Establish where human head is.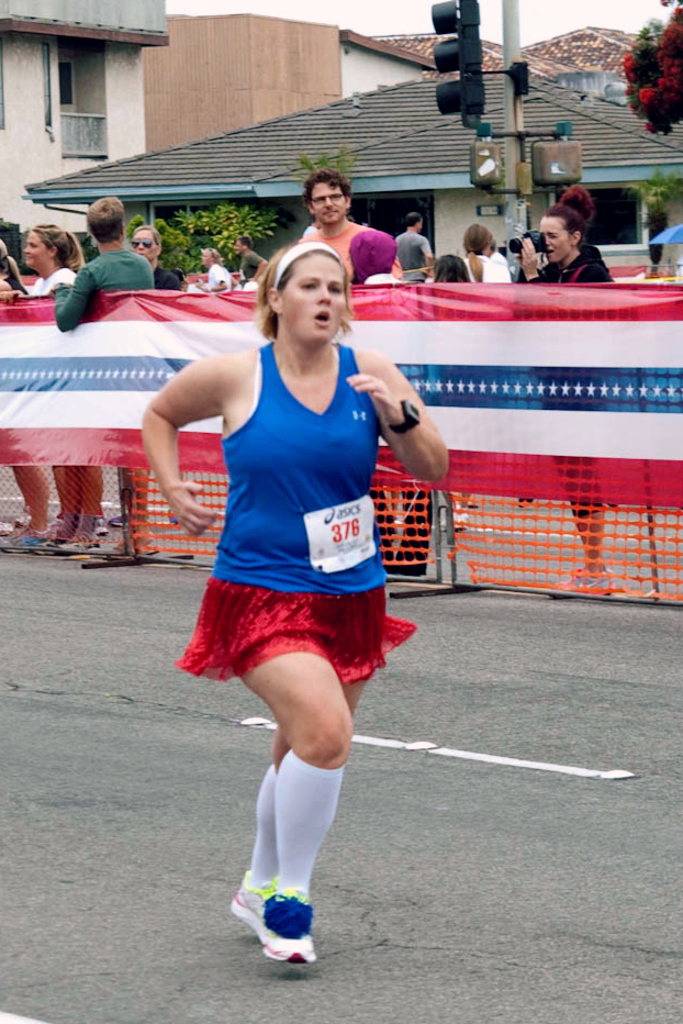
Established at [left=303, top=163, right=359, bottom=234].
